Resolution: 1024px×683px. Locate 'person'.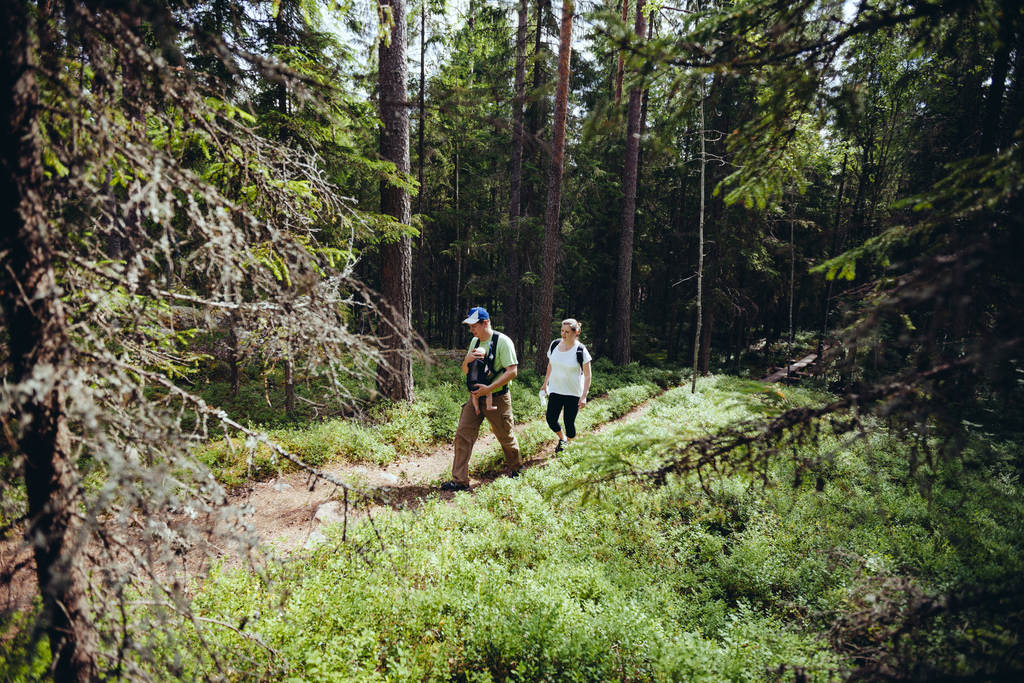
(535,320,593,451).
